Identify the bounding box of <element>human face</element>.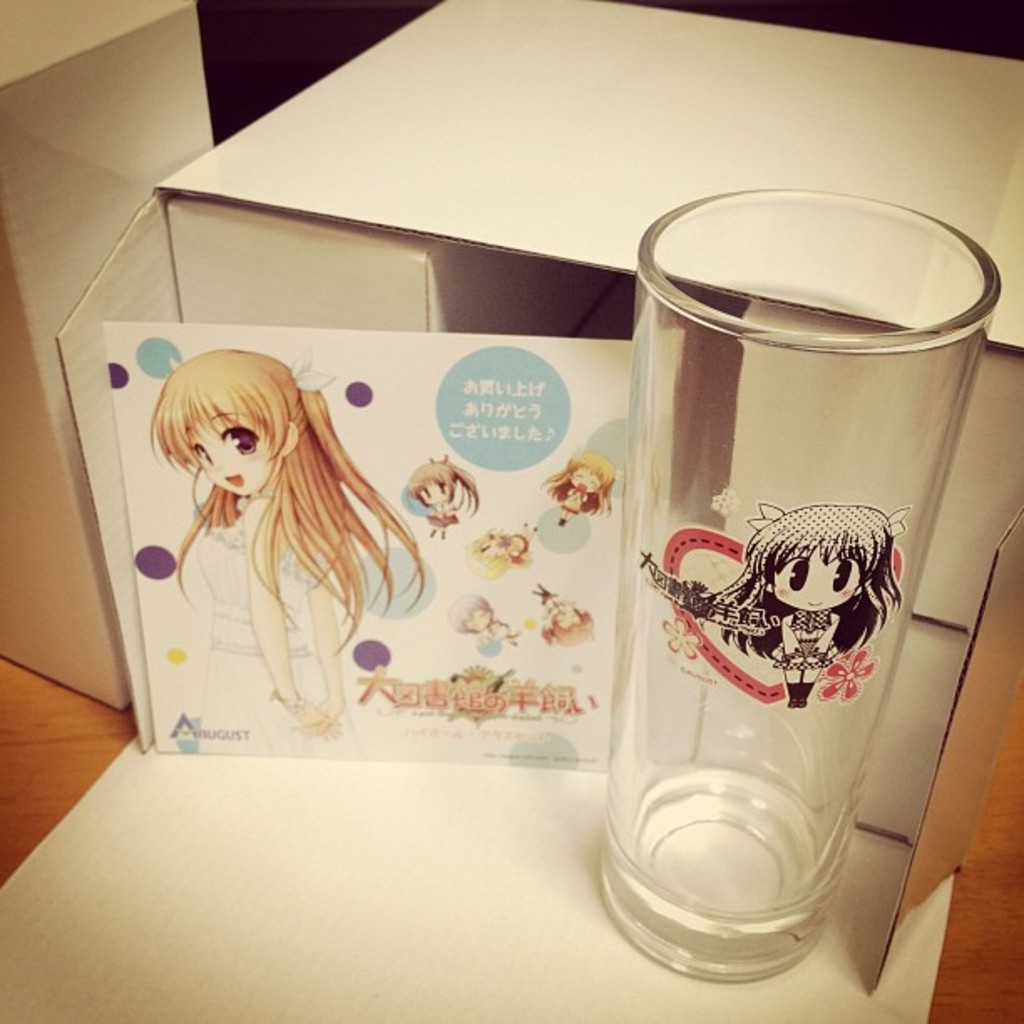
locate(467, 607, 494, 626).
